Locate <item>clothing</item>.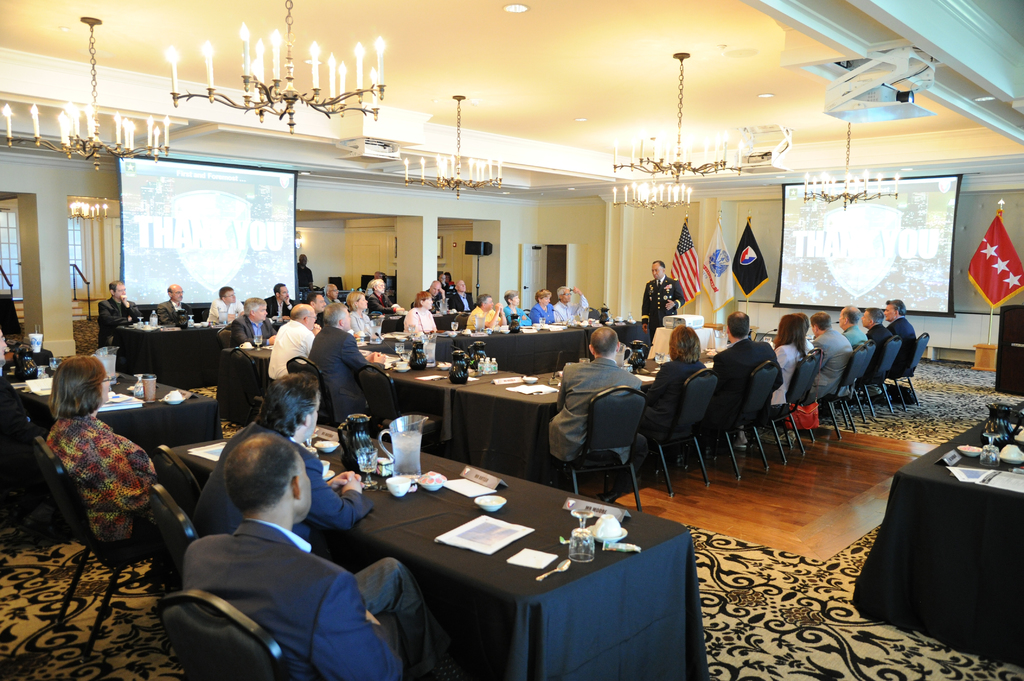
Bounding box: crop(533, 301, 557, 324).
